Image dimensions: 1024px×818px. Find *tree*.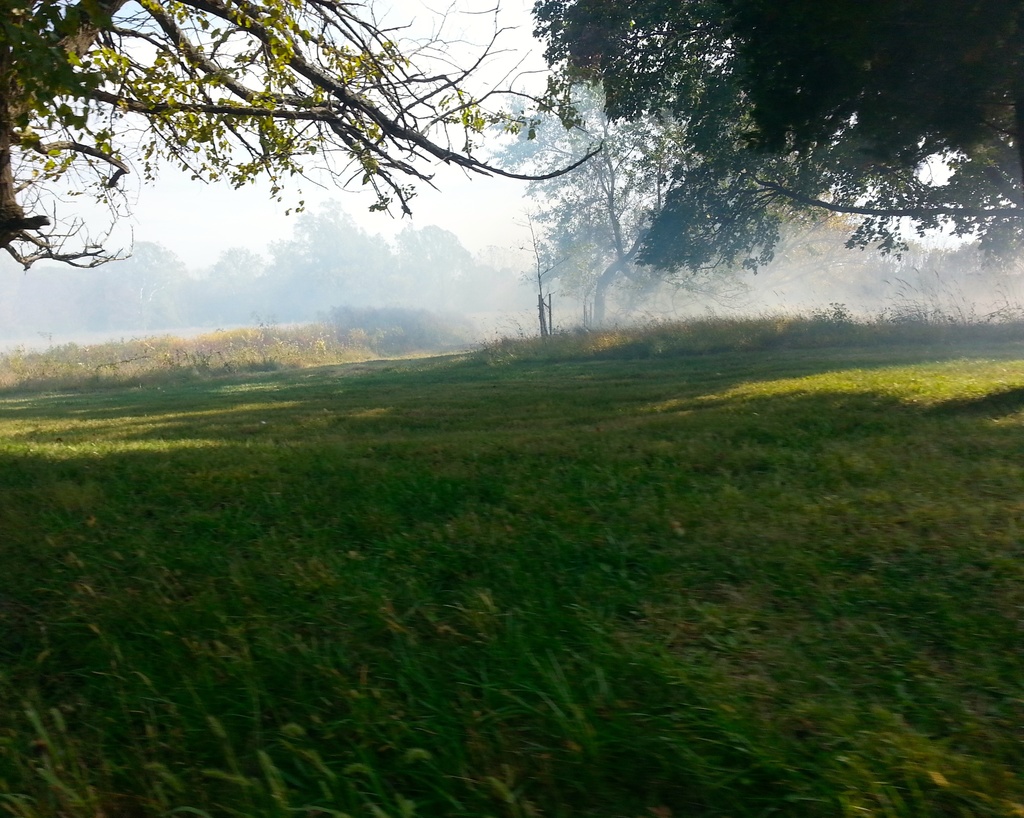
left=488, top=71, right=705, bottom=299.
